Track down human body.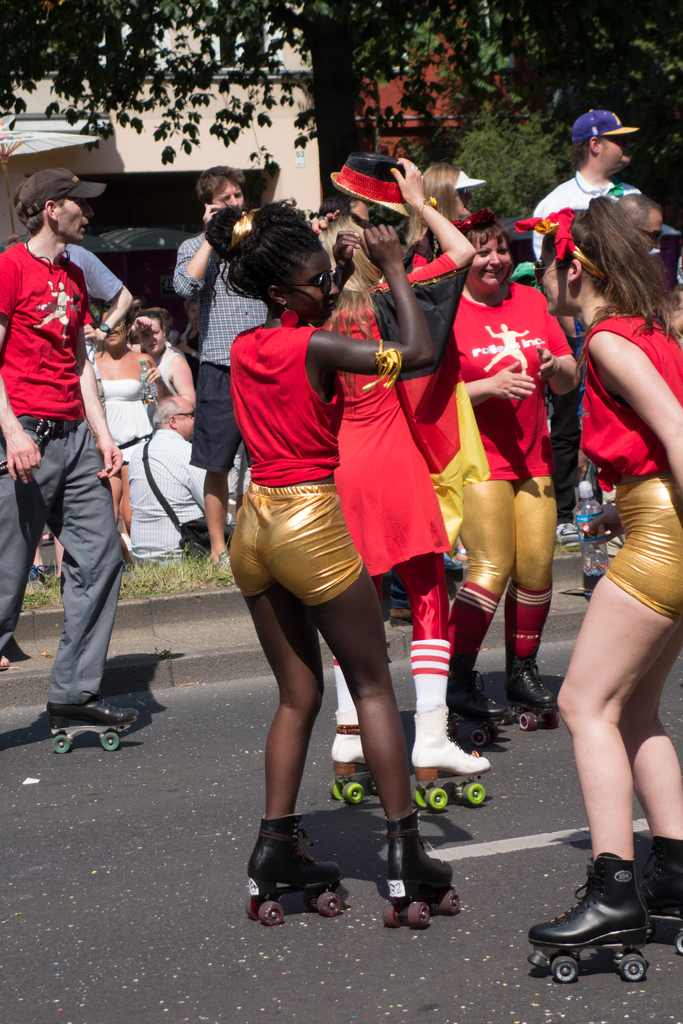
Tracked to detection(308, 141, 474, 787).
